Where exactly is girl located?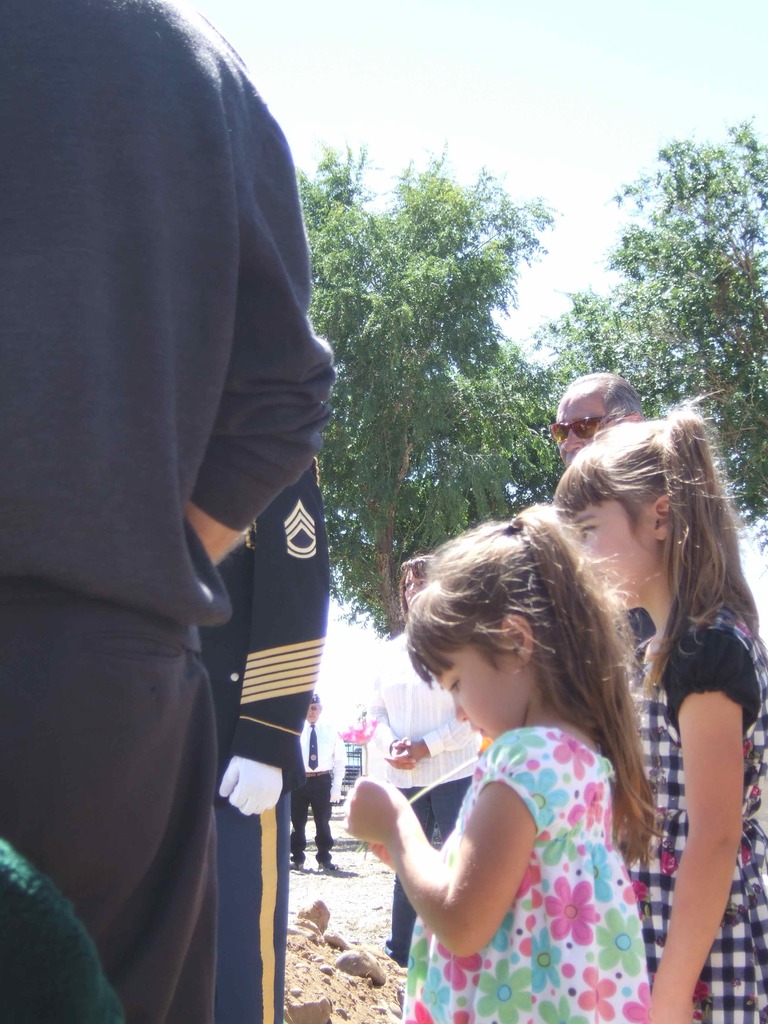
Its bounding box is BBox(336, 490, 664, 1023).
